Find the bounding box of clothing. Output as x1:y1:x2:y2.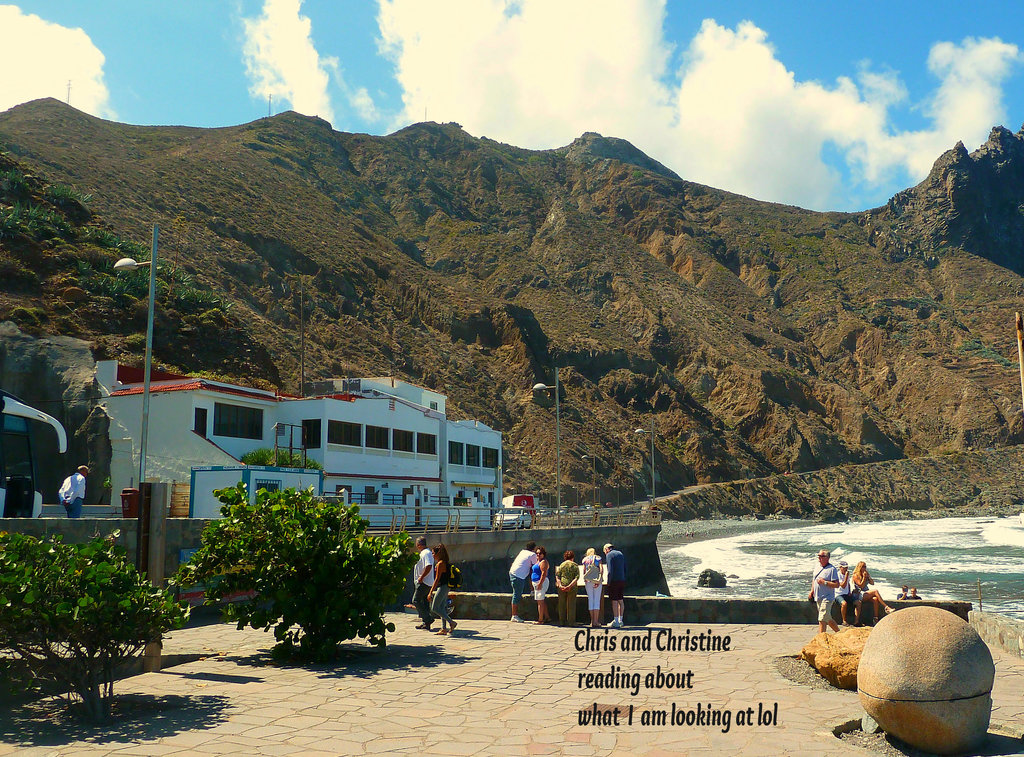
57:473:87:520.
